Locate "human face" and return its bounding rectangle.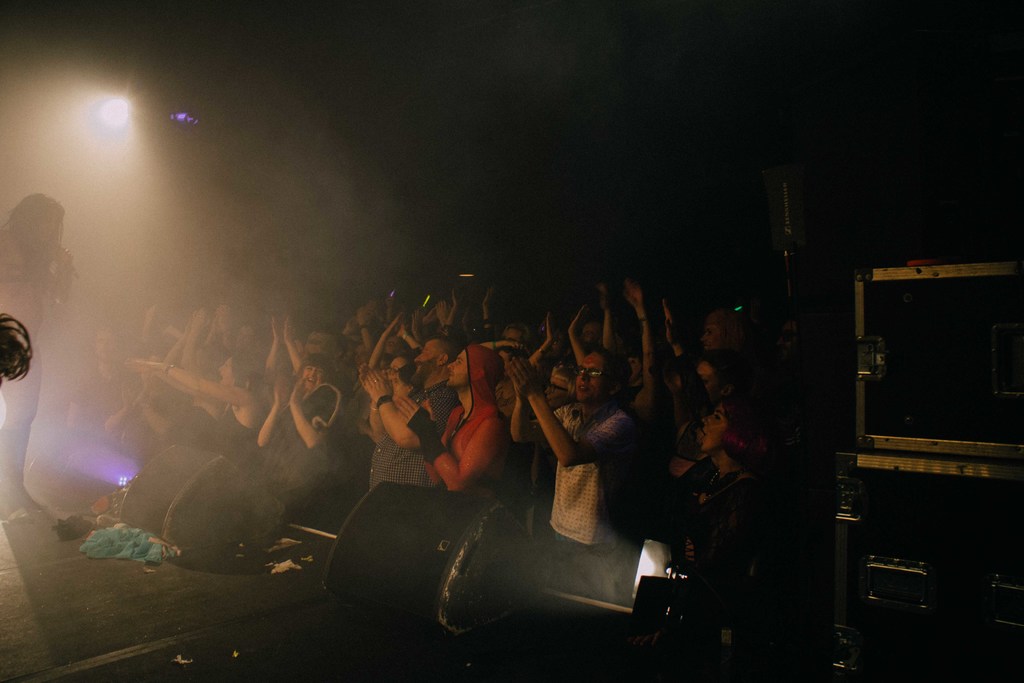
[left=545, top=376, right=565, bottom=409].
